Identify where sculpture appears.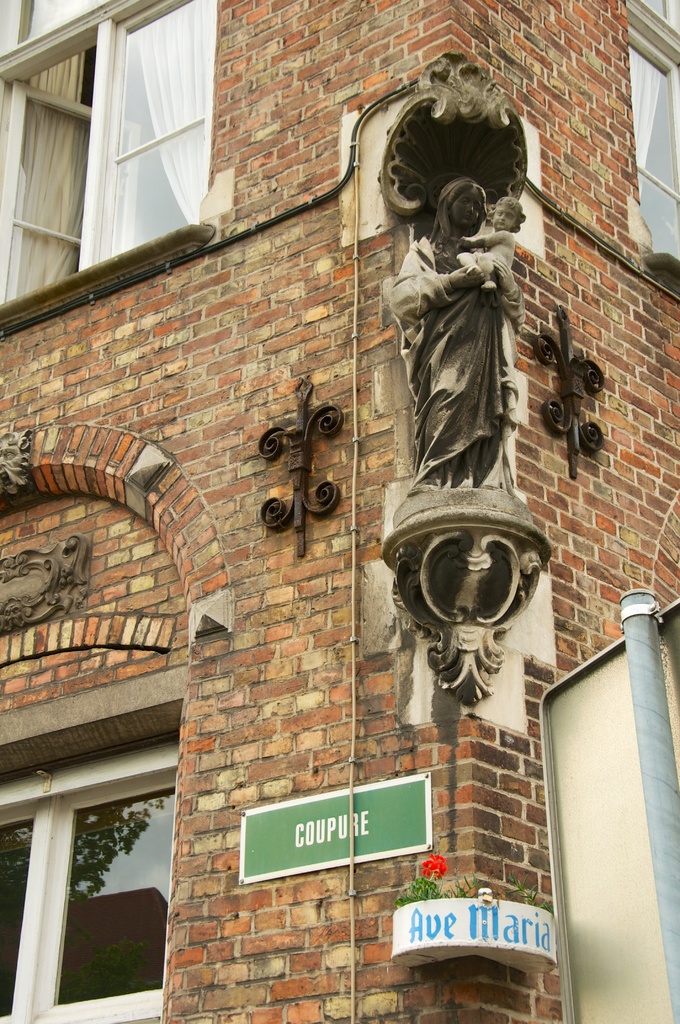
Appears at [left=386, top=129, right=536, bottom=530].
